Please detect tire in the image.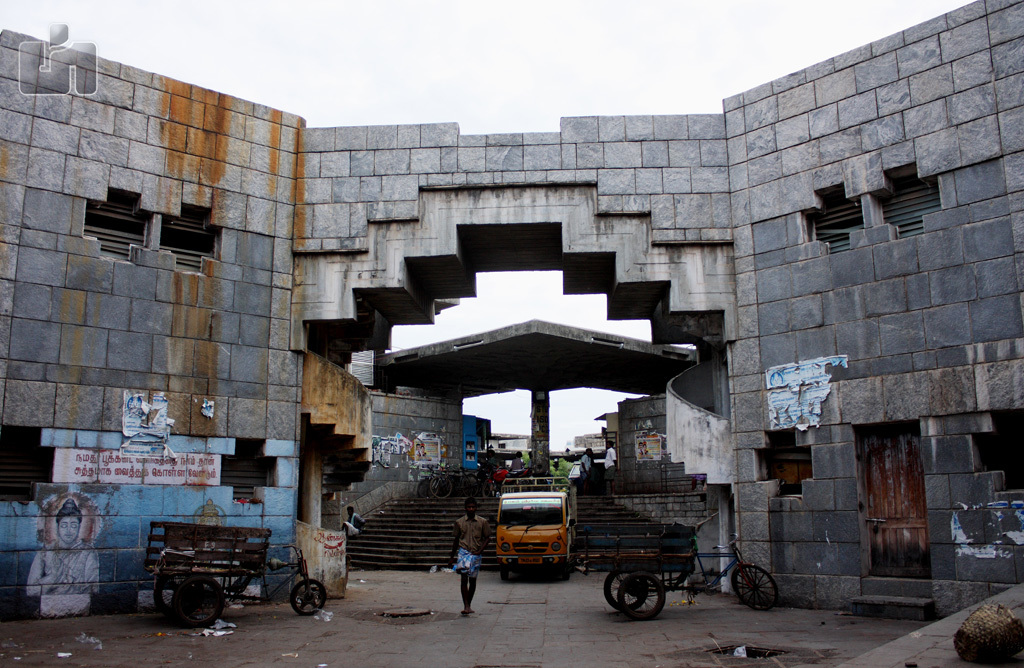
(left=603, top=564, right=650, bottom=612).
